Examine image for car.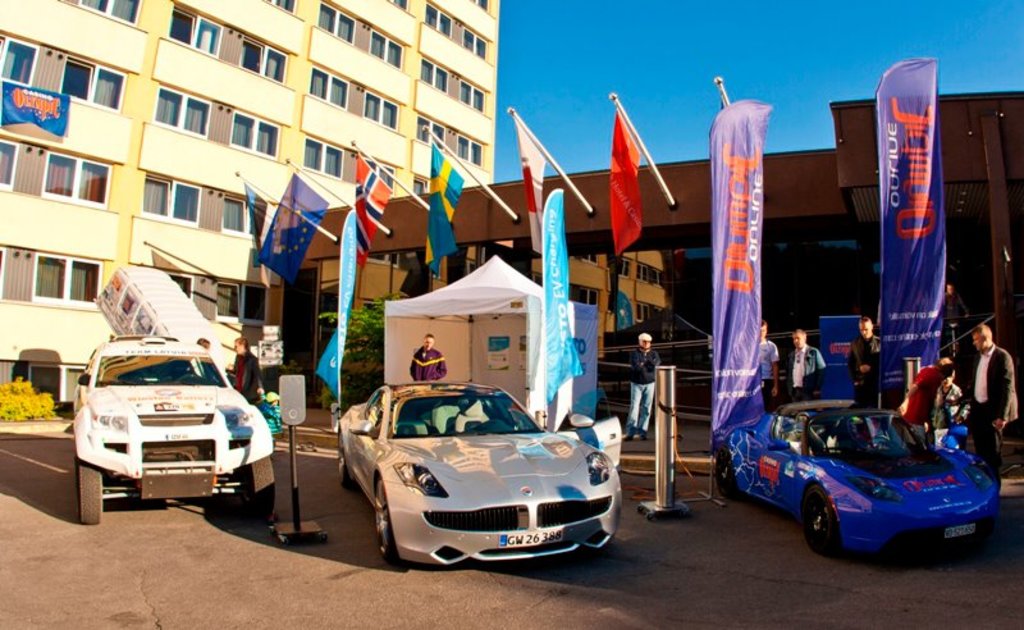
Examination result: pyautogui.locateOnScreen(69, 329, 276, 522).
